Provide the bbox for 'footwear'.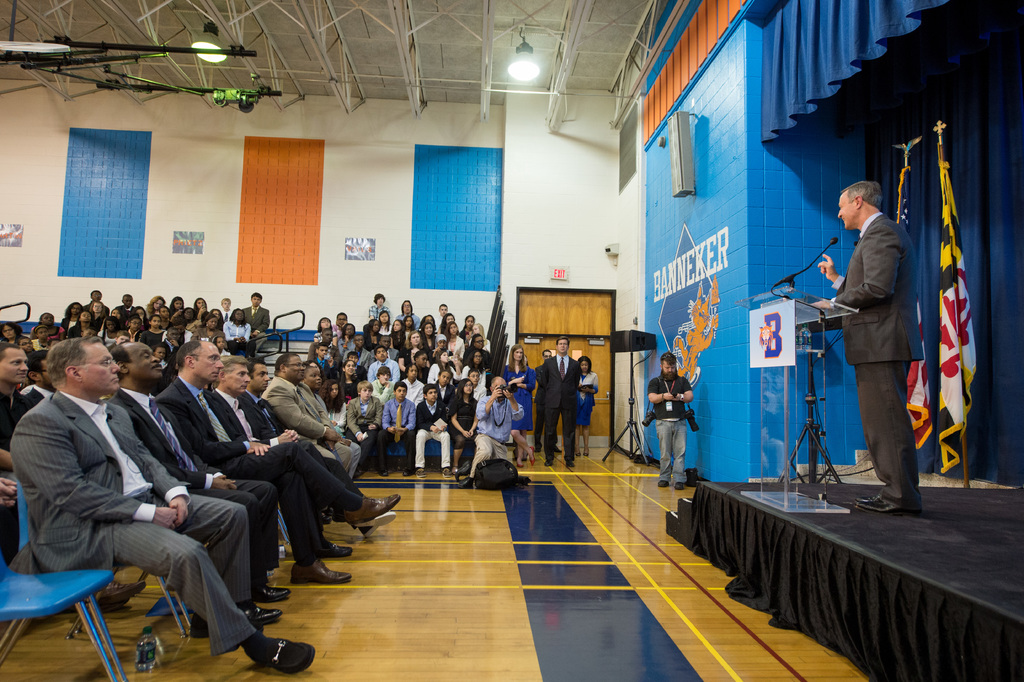
524 449 540 466.
